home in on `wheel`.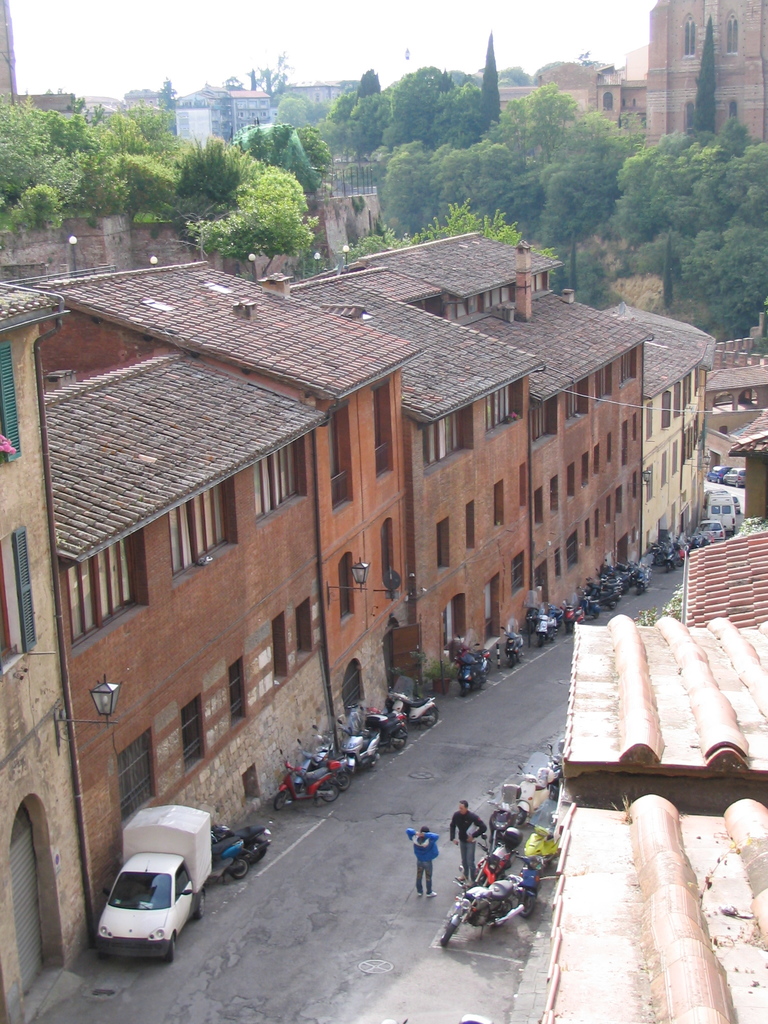
Homed in at locate(461, 685, 468, 695).
